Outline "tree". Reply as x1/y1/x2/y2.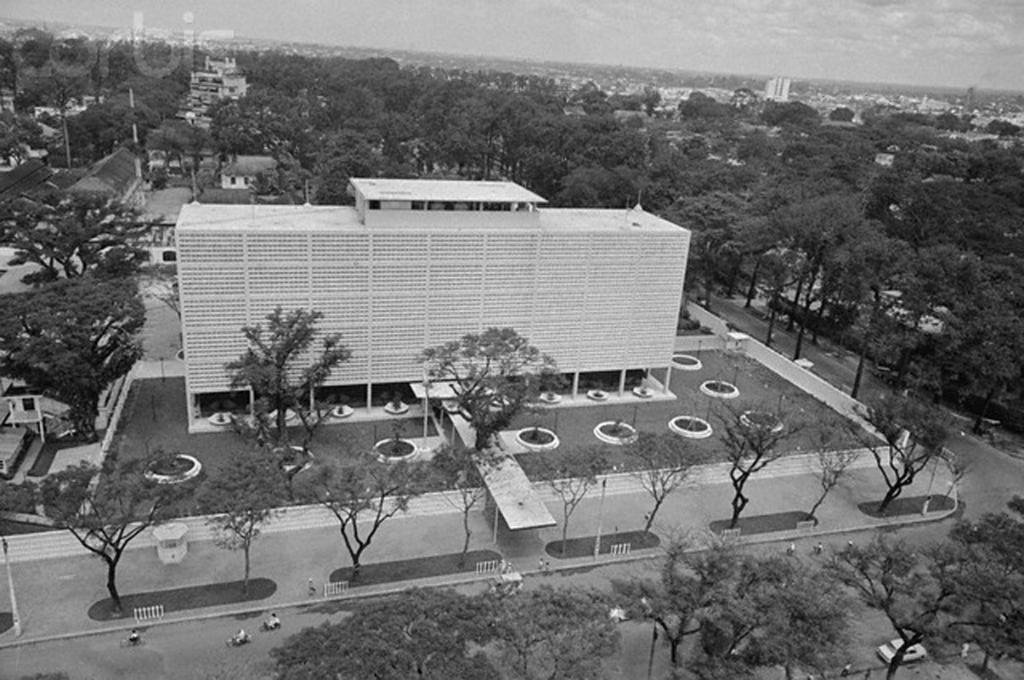
703/400/795/524.
